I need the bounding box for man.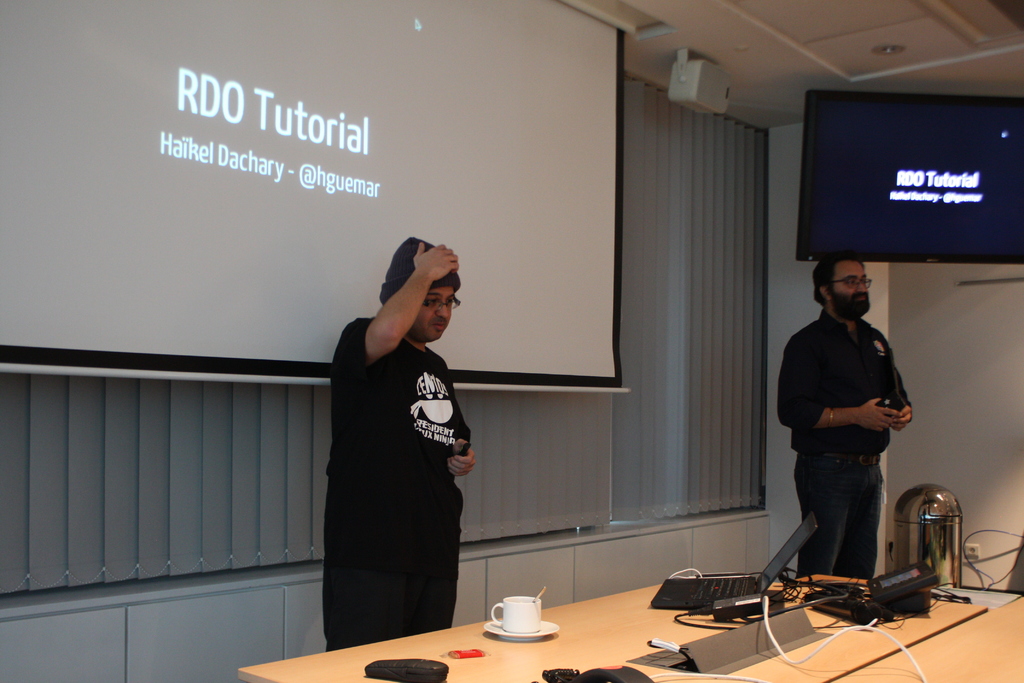
Here it is: [x1=774, y1=251, x2=915, y2=580].
